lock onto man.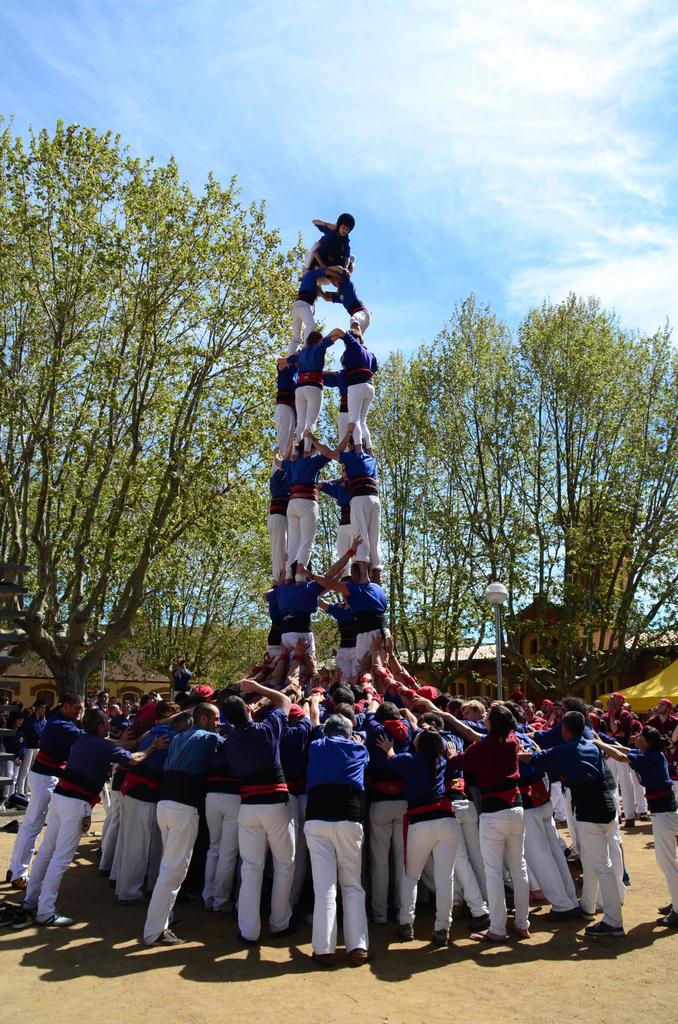
Locked: (left=538, top=696, right=558, bottom=723).
